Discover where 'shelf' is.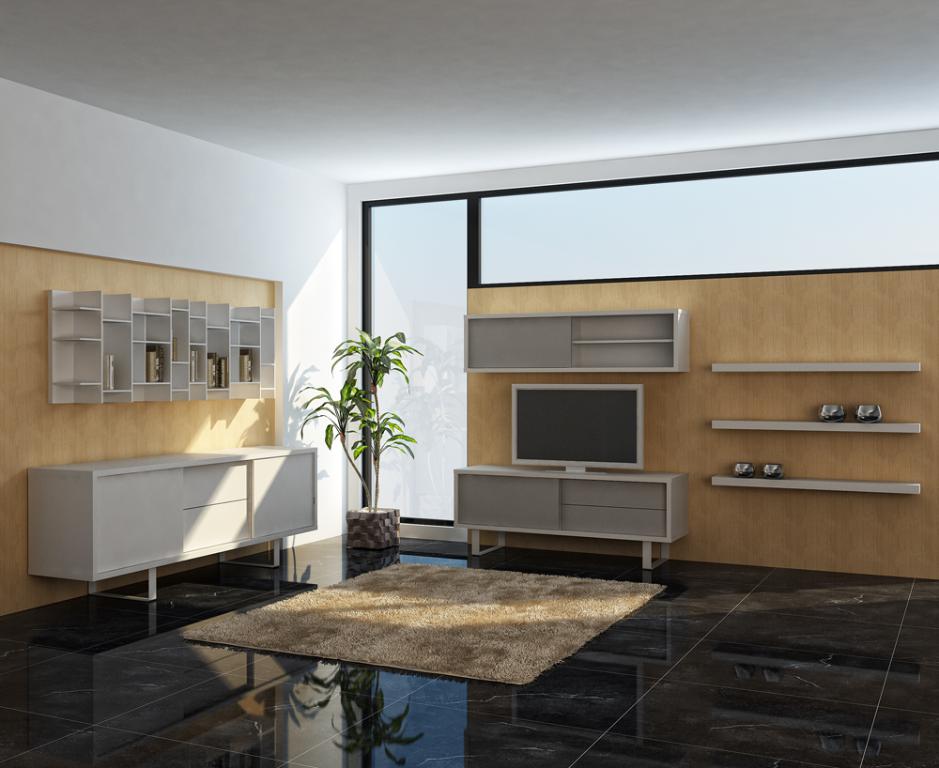
Discovered at 194 309 275 404.
